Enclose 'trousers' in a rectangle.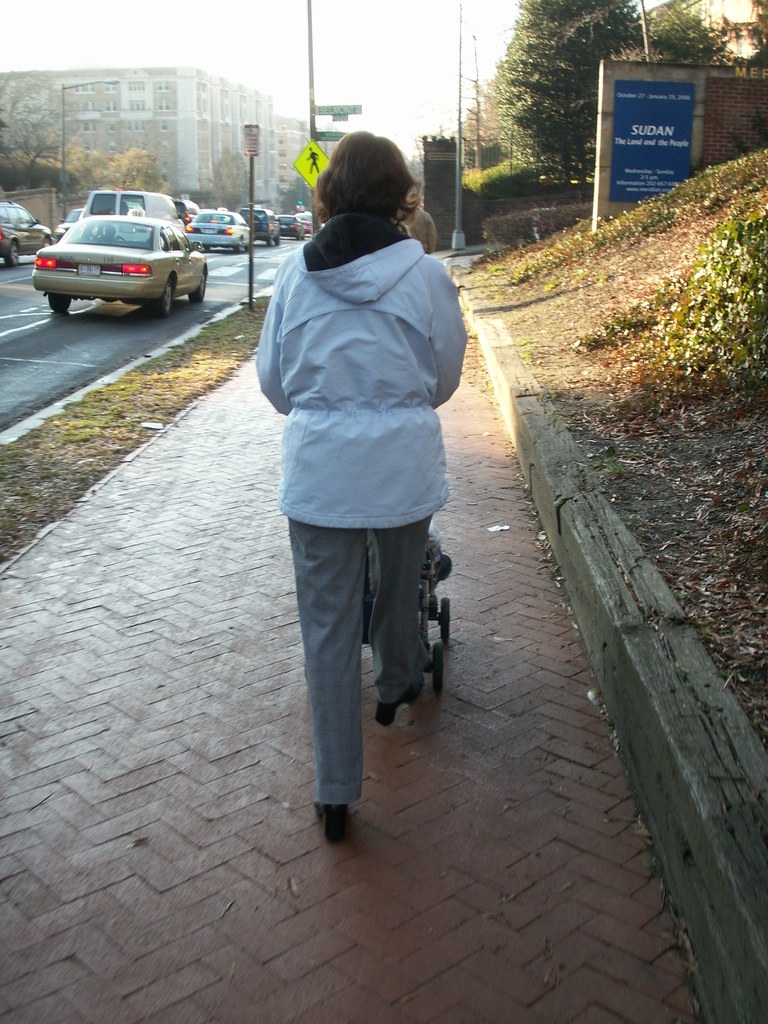
left=287, top=518, right=436, bottom=798.
